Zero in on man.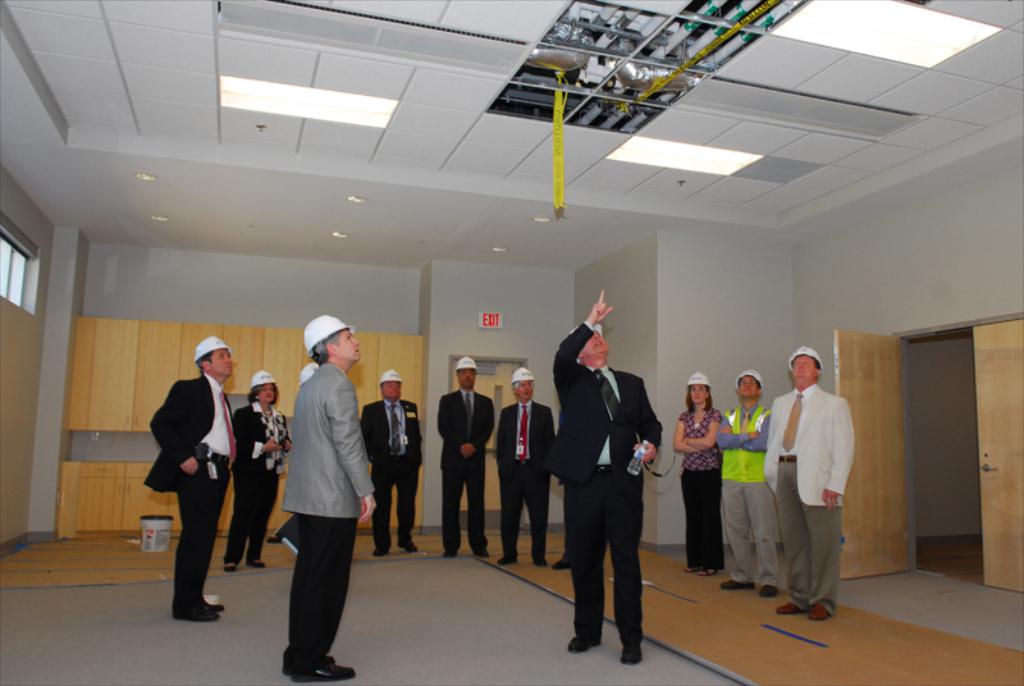
Zeroed in: (142, 333, 236, 619).
